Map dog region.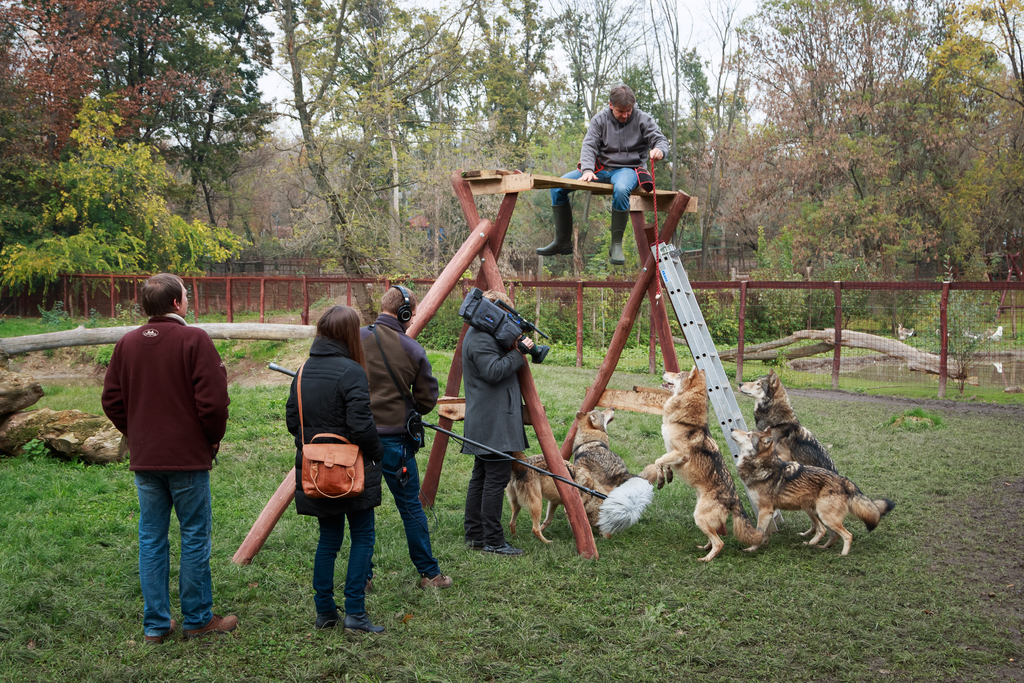
Mapped to 507 452 608 544.
